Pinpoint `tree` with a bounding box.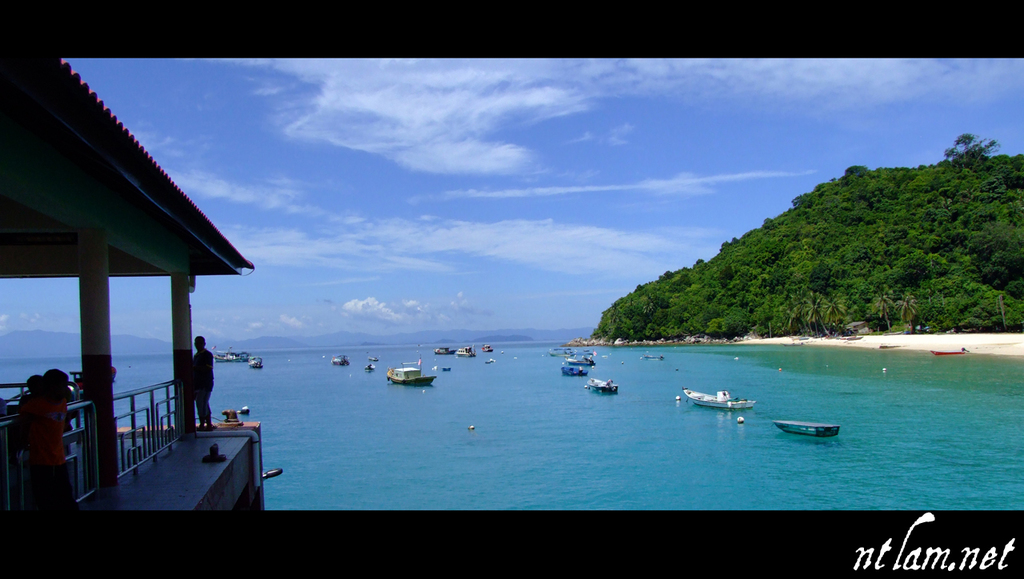
(left=872, top=292, right=890, bottom=326).
